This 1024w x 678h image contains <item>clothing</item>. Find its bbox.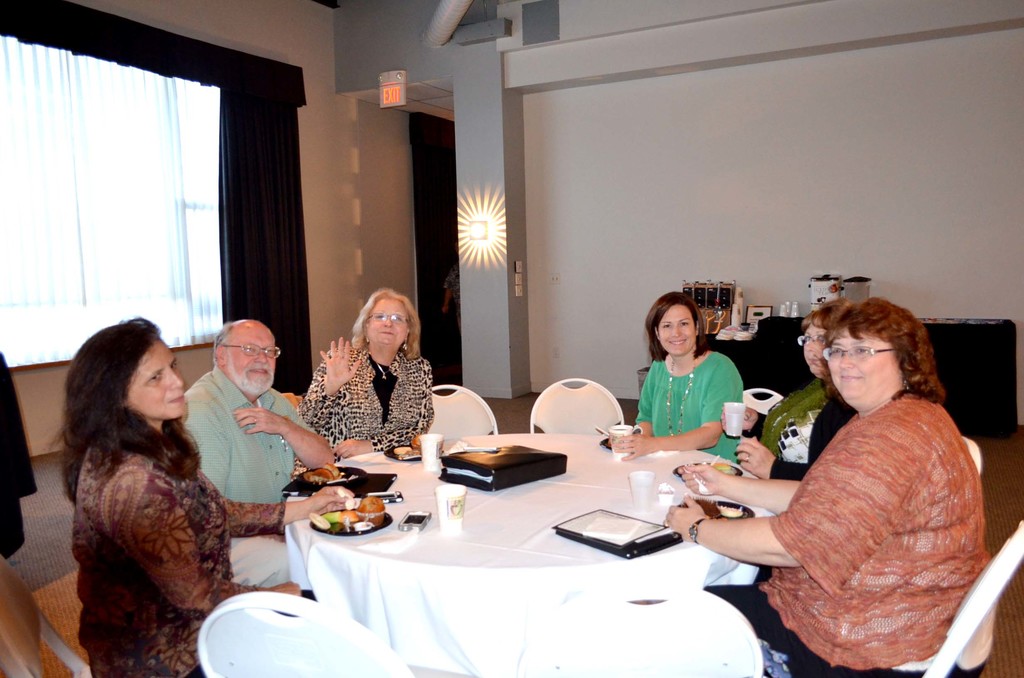
{"x1": 710, "y1": 385, "x2": 986, "y2": 677}.
